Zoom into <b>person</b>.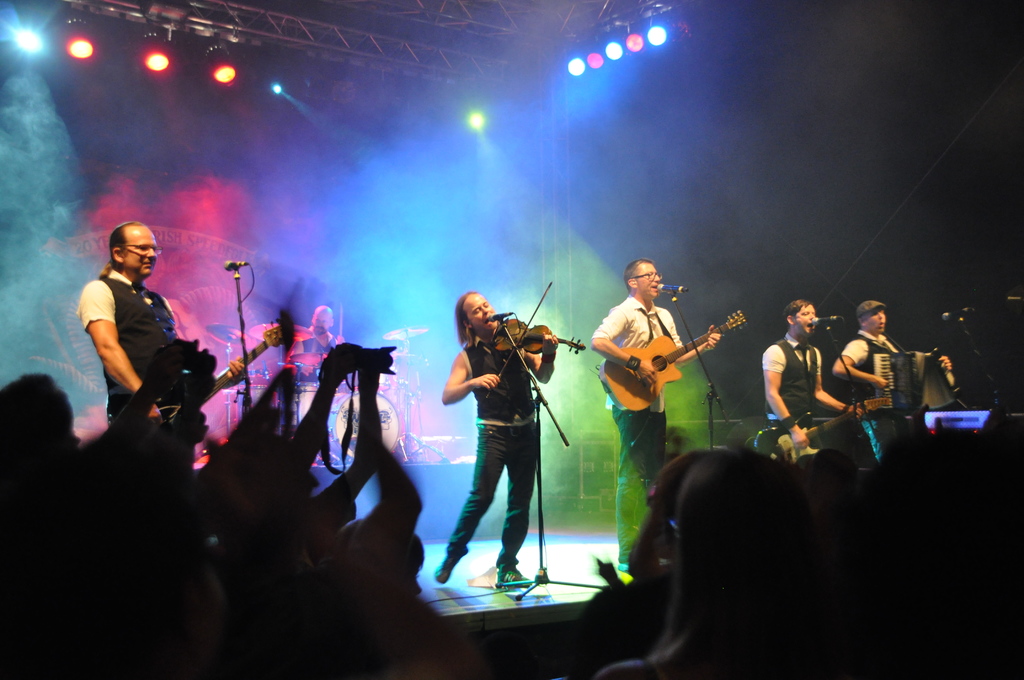
Zoom target: box=[590, 252, 725, 569].
